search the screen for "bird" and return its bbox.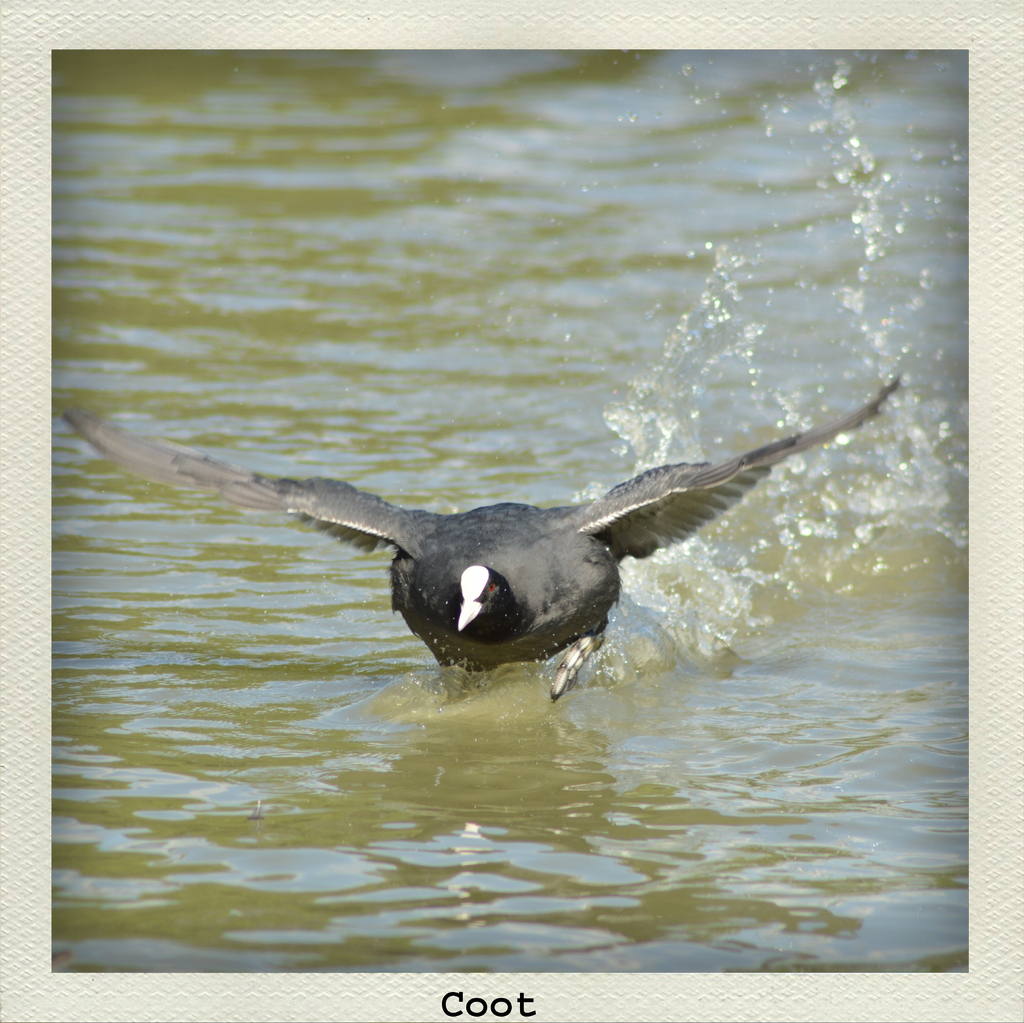
Found: {"left": 146, "top": 387, "right": 863, "bottom": 694}.
